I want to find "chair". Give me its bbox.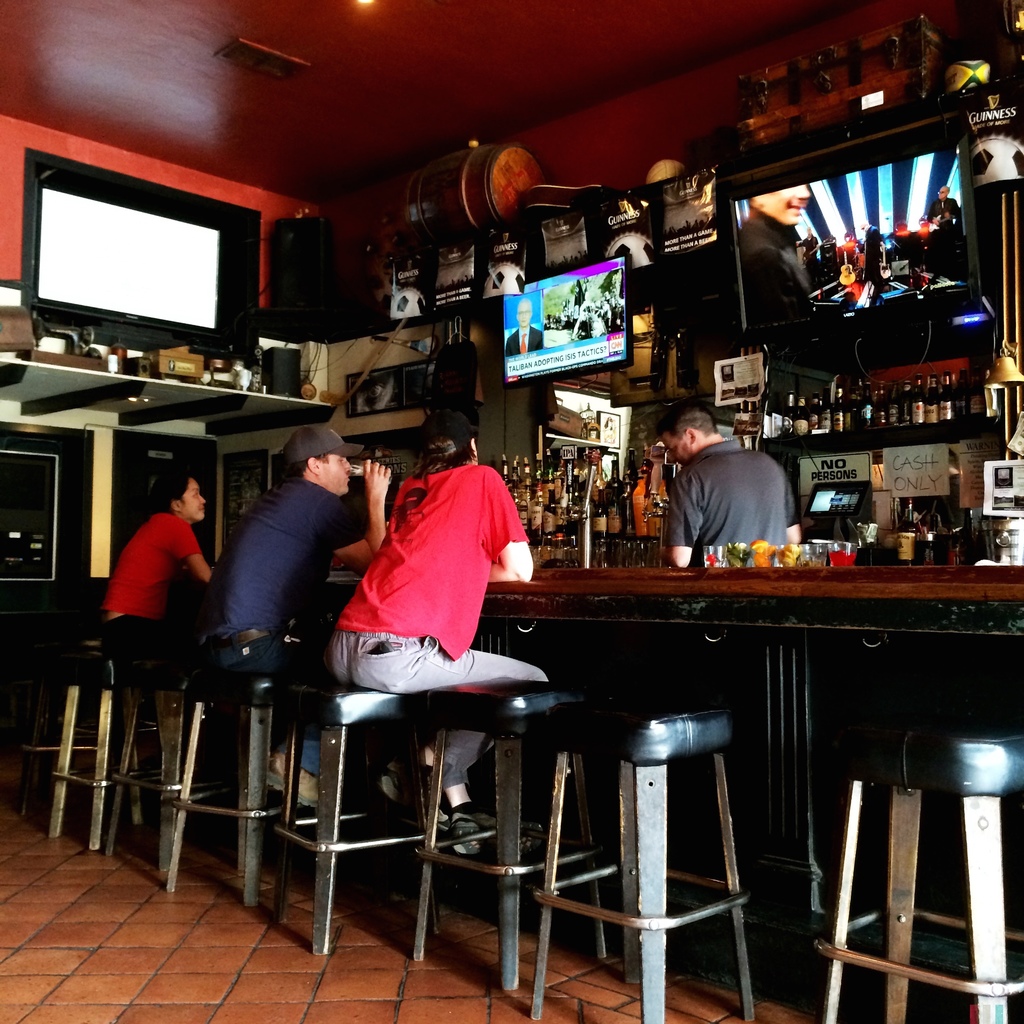
rect(161, 630, 331, 915).
